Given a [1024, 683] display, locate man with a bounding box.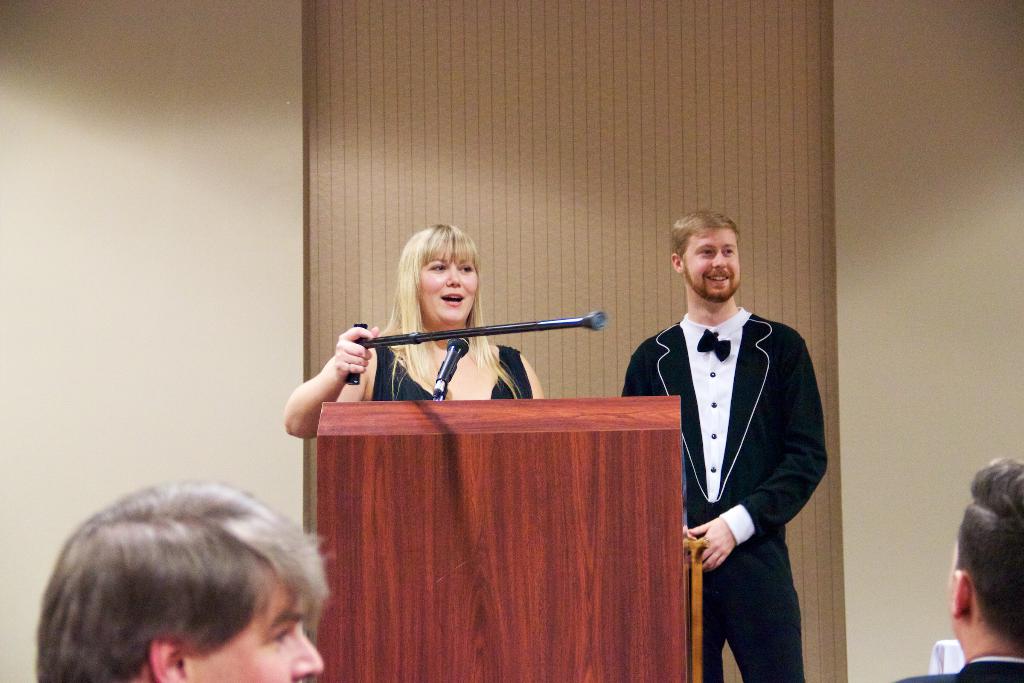
Located: bbox(899, 462, 1023, 682).
